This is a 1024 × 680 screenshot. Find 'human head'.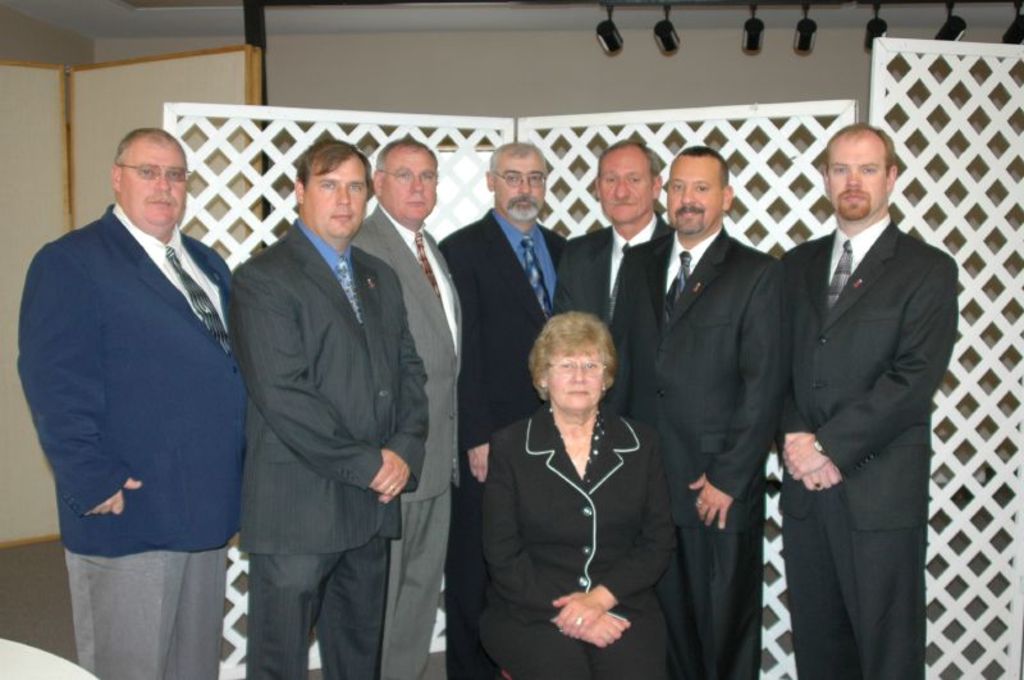
Bounding box: l=374, t=138, r=438, b=222.
